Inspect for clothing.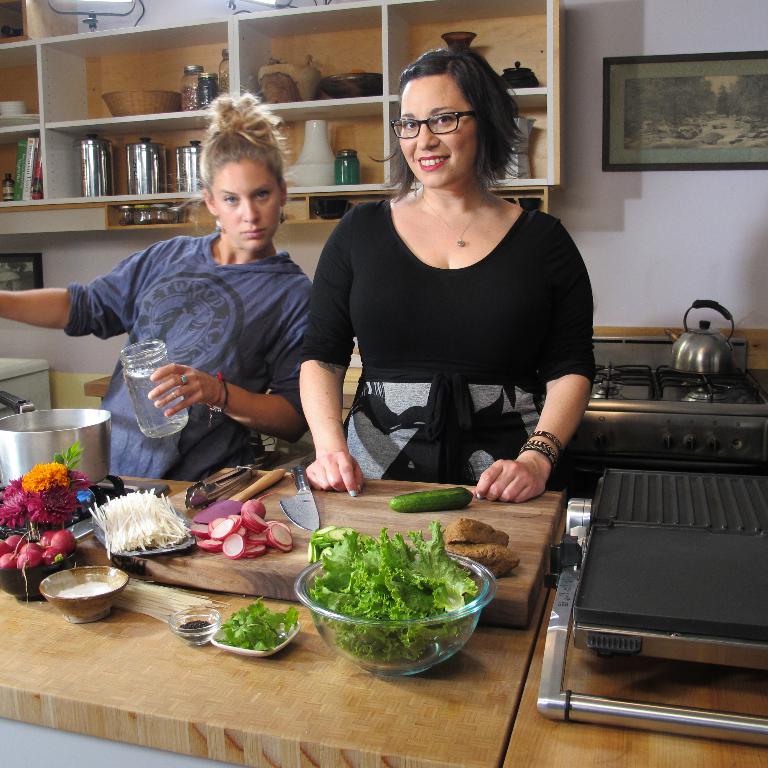
Inspection: 304 194 588 489.
